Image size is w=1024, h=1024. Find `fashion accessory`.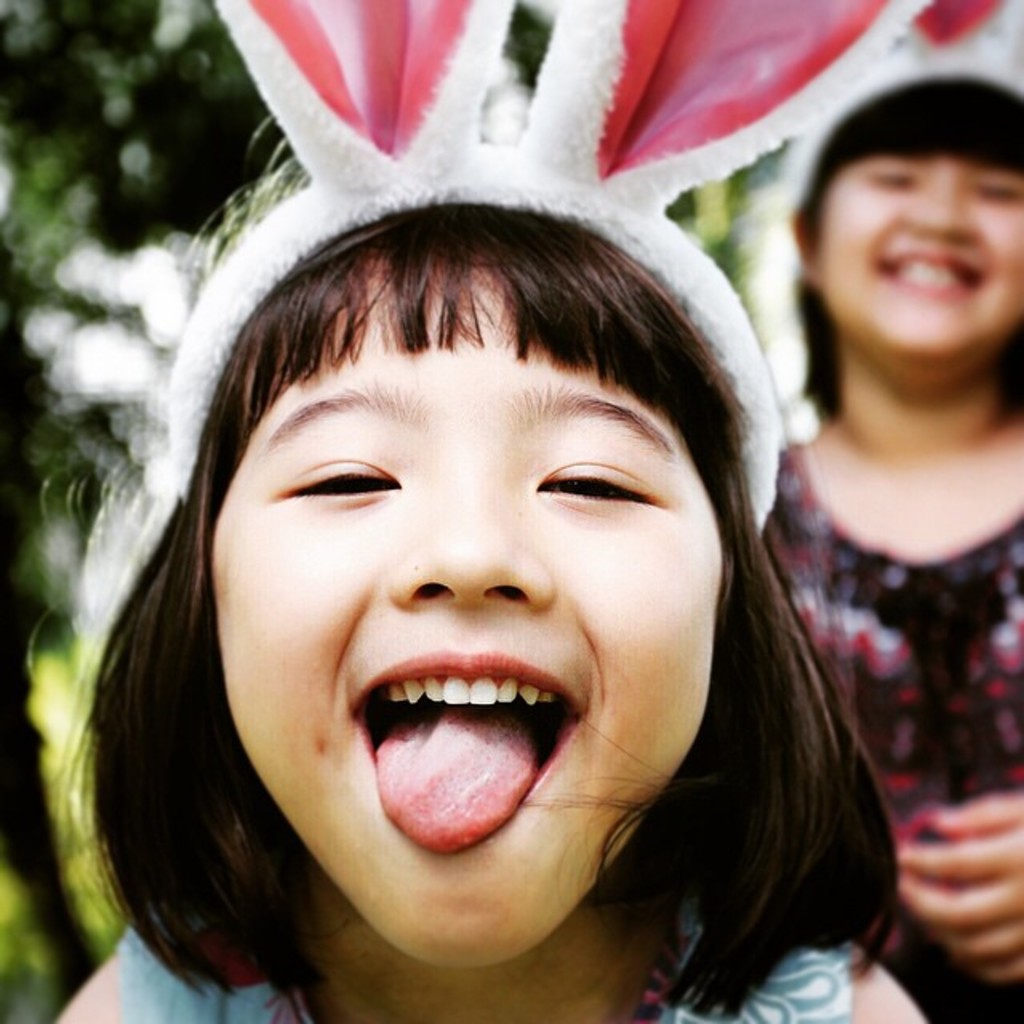
l=902, t=0, r=1022, b=88.
